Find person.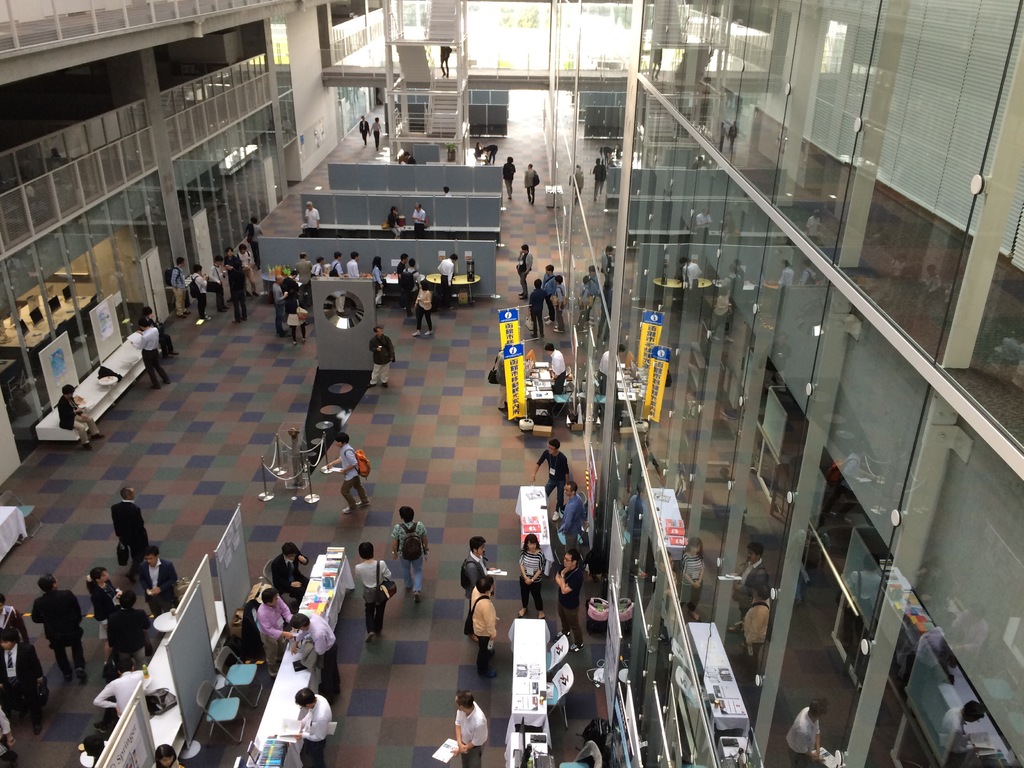
259:588:293:679.
